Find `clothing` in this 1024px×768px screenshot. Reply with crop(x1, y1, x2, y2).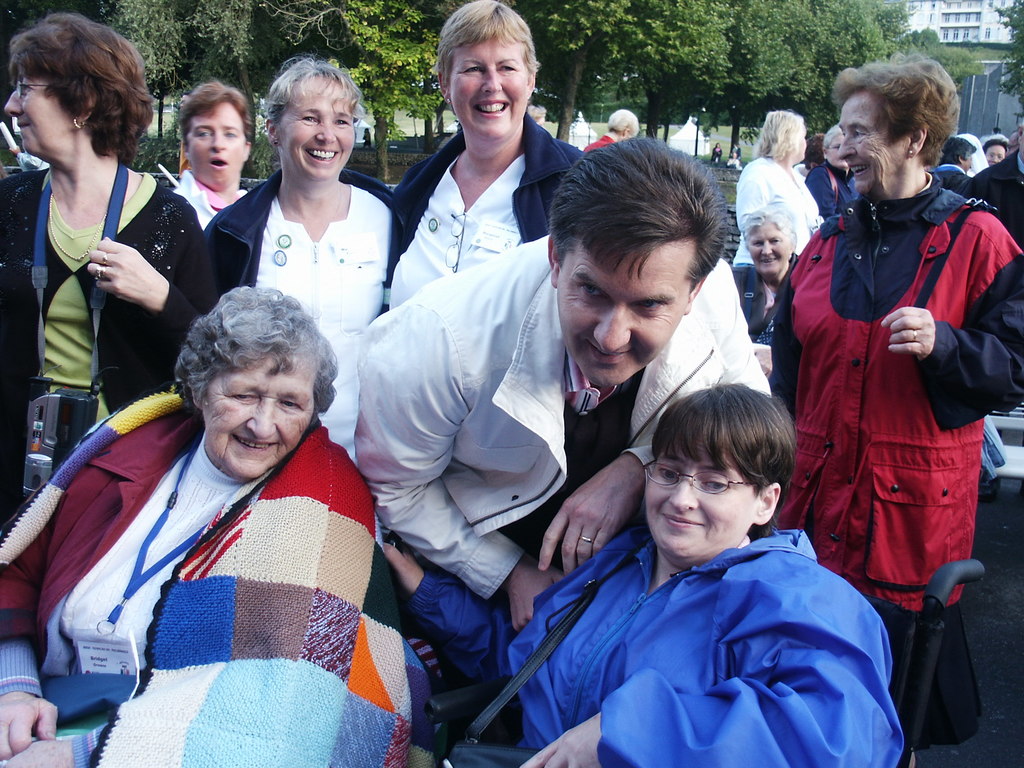
crop(175, 163, 260, 229).
